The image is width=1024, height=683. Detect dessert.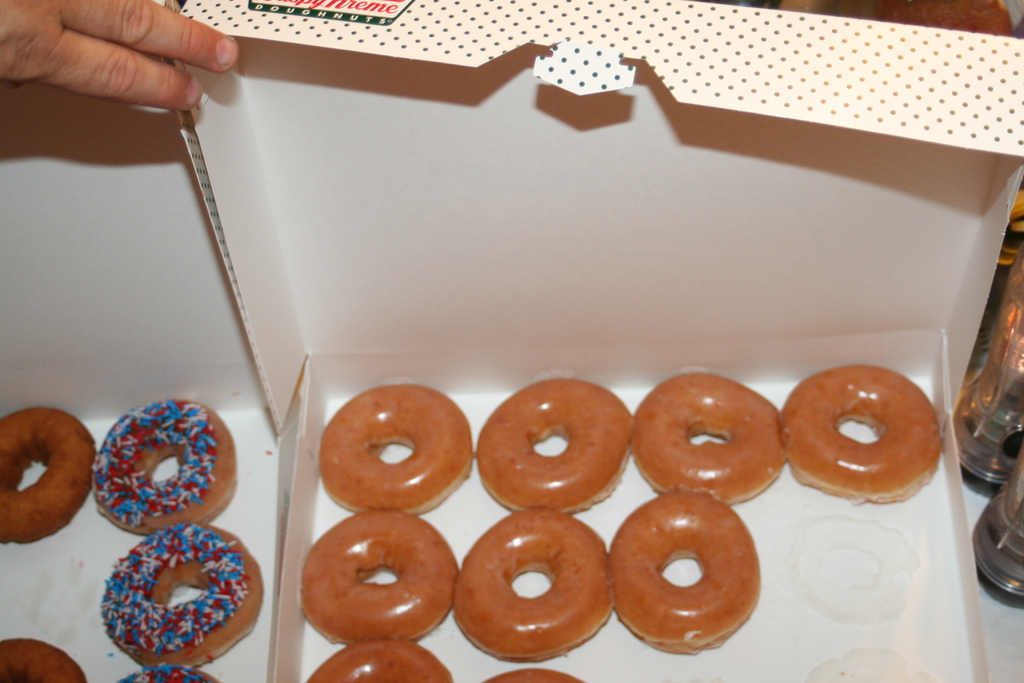
Detection: x1=779, y1=372, x2=941, y2=504.
